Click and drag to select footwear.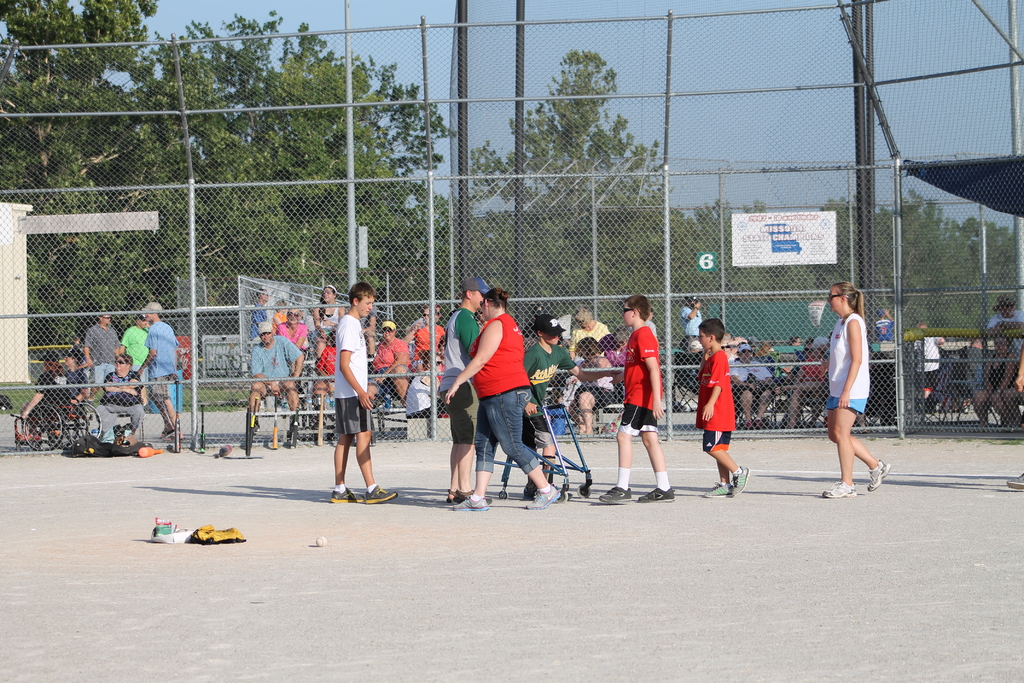
Selection: crop(252, 420, 260, 434).
